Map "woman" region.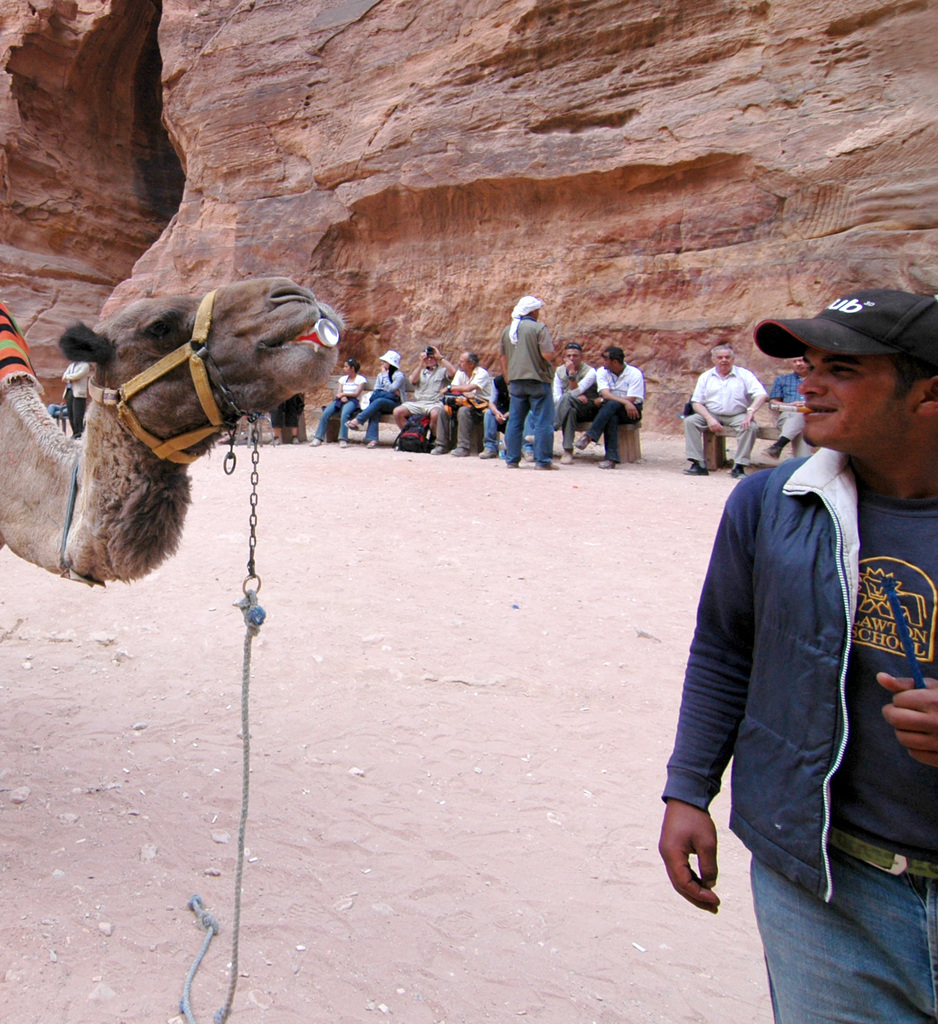
Mapped to 306/355/366/448.
